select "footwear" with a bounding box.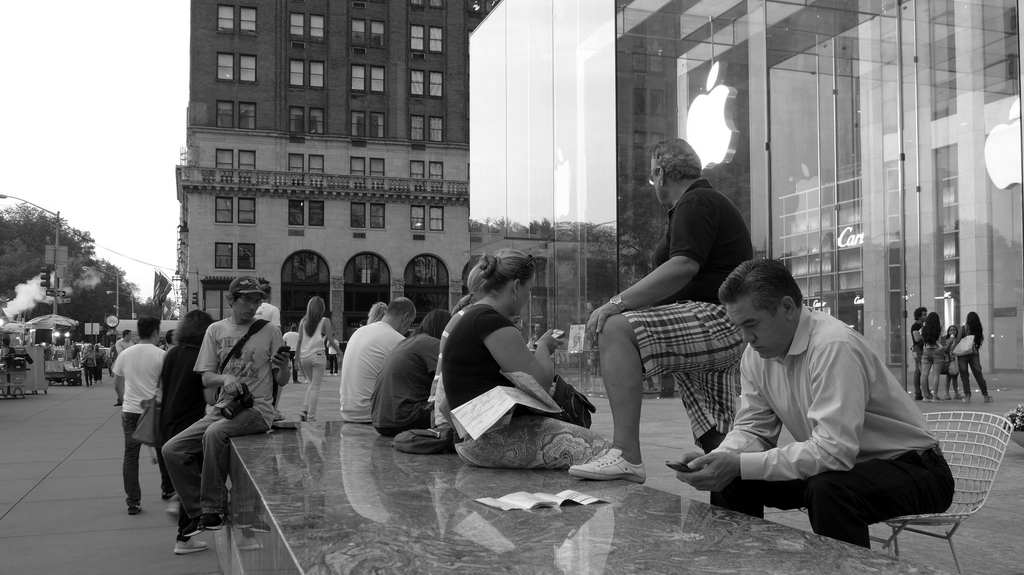
[left=161, top=490, right=176, bottom=501].
